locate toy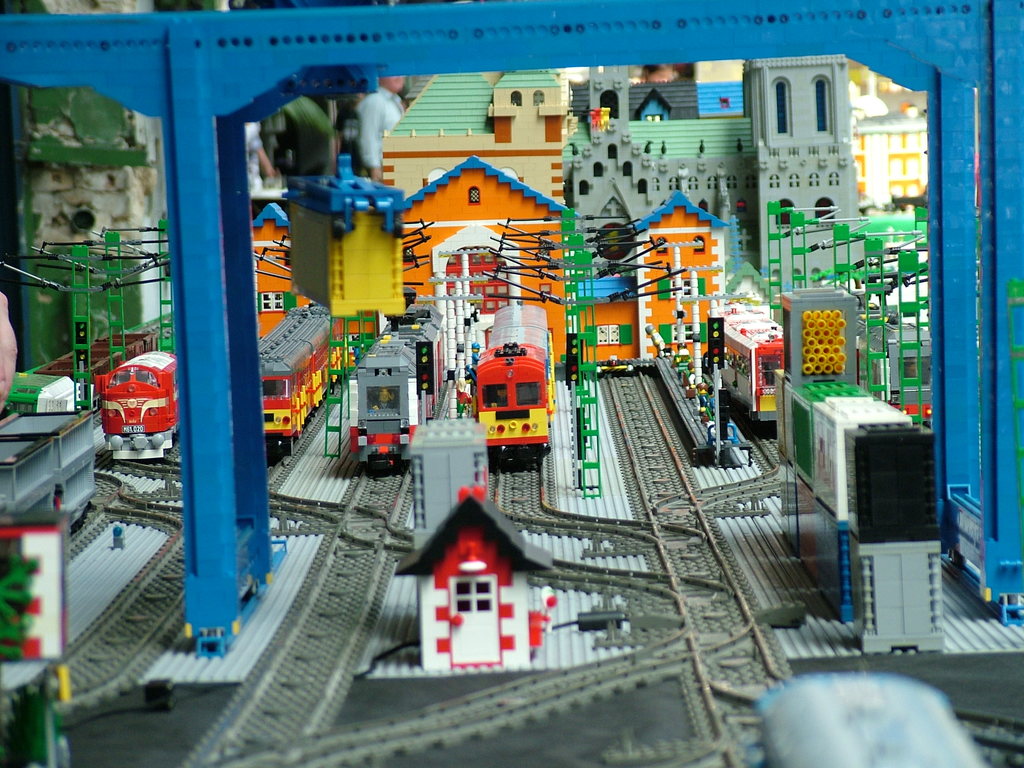
<box>577,81,754,126</box>
